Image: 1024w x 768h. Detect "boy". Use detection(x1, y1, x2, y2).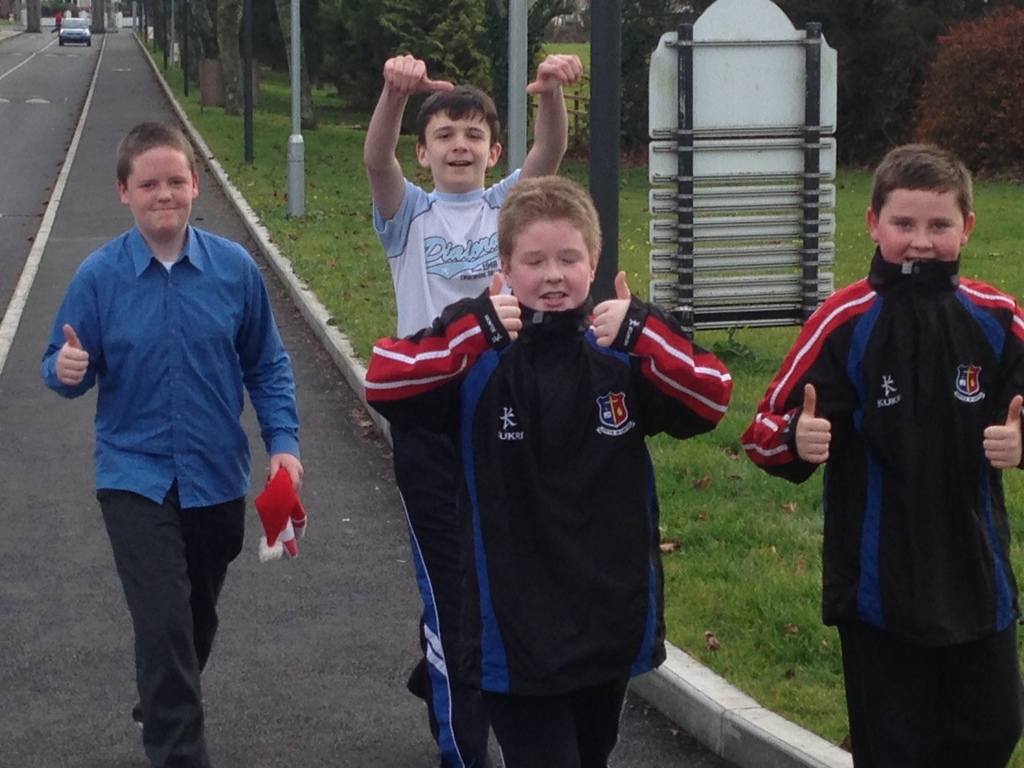
detection(37, 120, 307, 767).
